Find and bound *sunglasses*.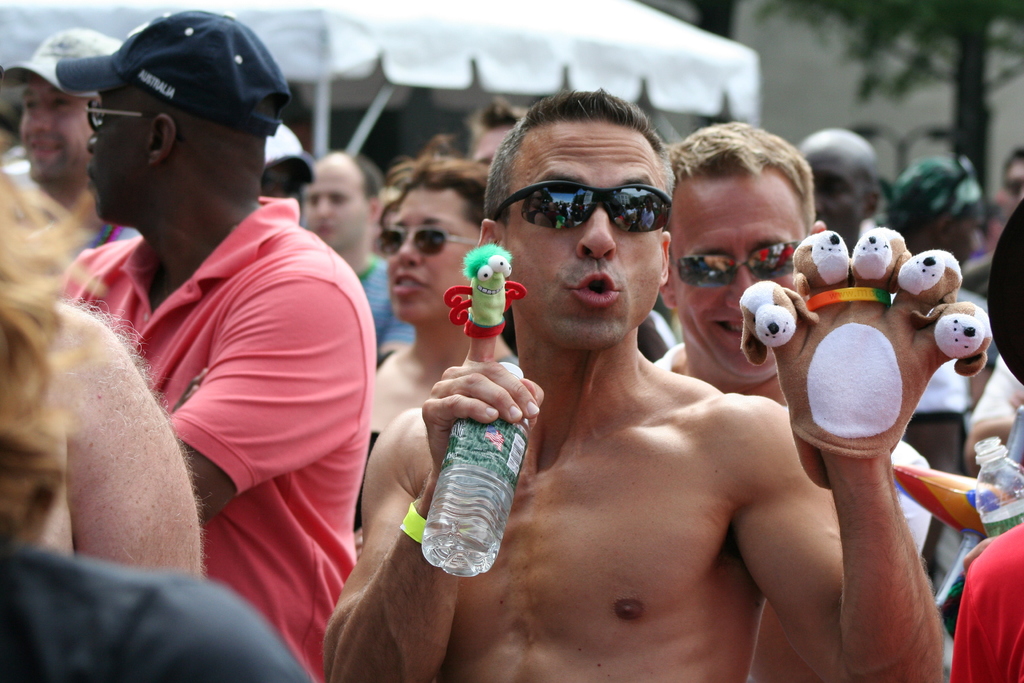
Bound: 372:223:484:255.
